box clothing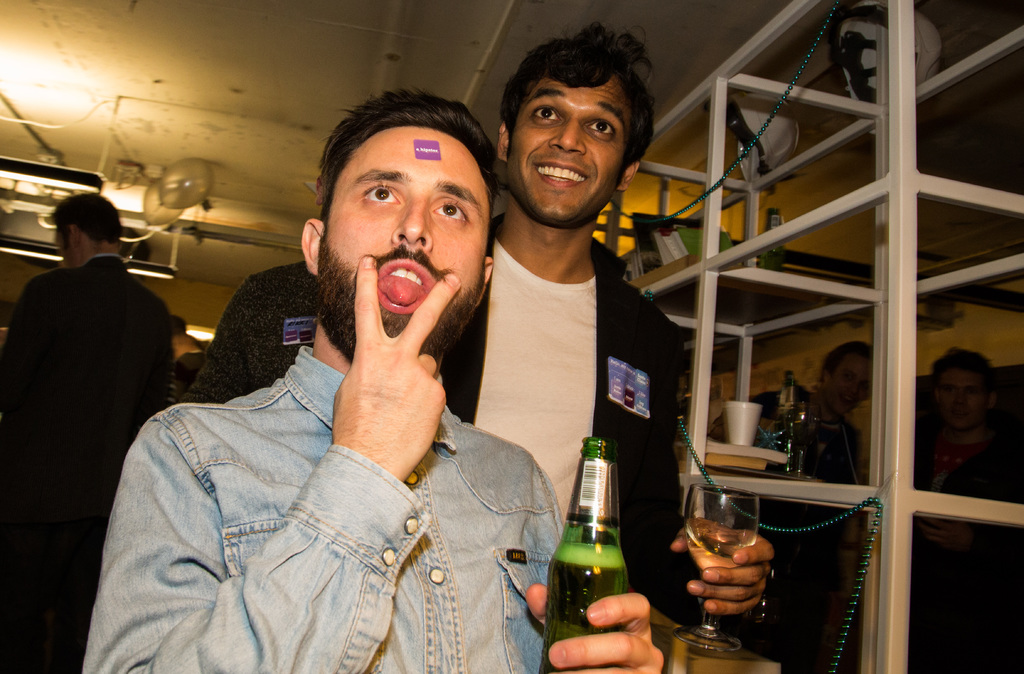
left=89, top=355, right=568, bottom=673
